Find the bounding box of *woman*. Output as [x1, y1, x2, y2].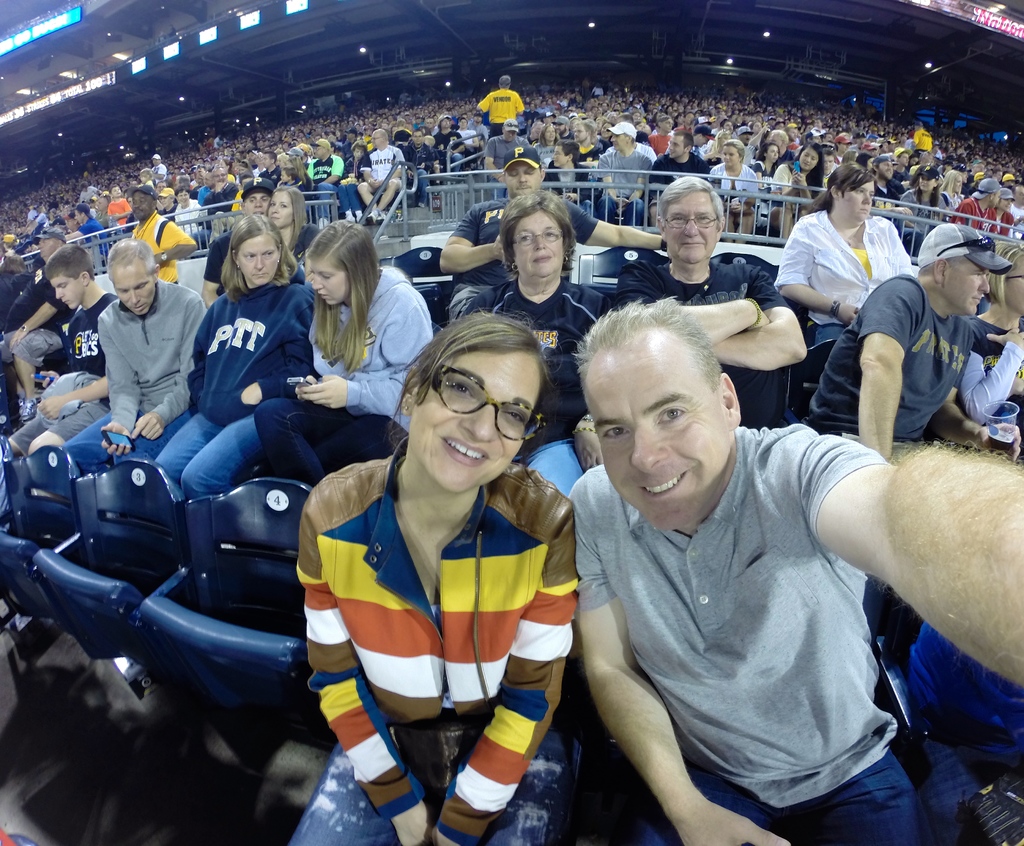
[454, 190, 624, 511].
